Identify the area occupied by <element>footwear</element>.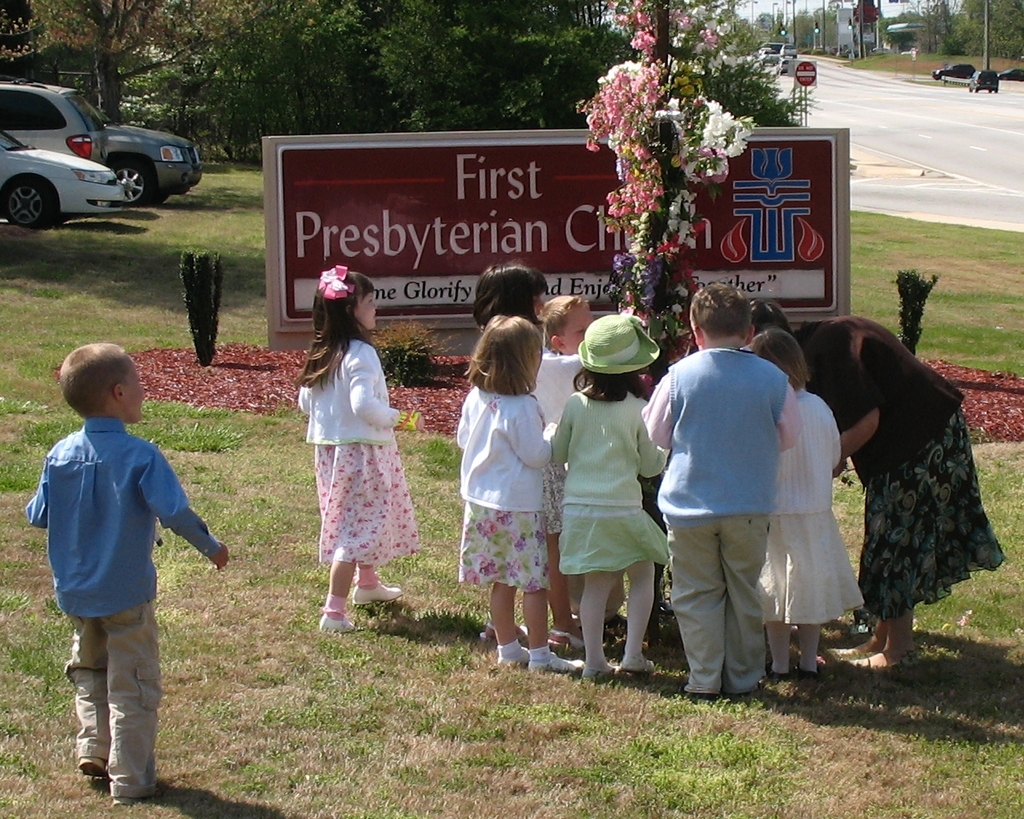
Area: box(799, 665, 822, 681).
